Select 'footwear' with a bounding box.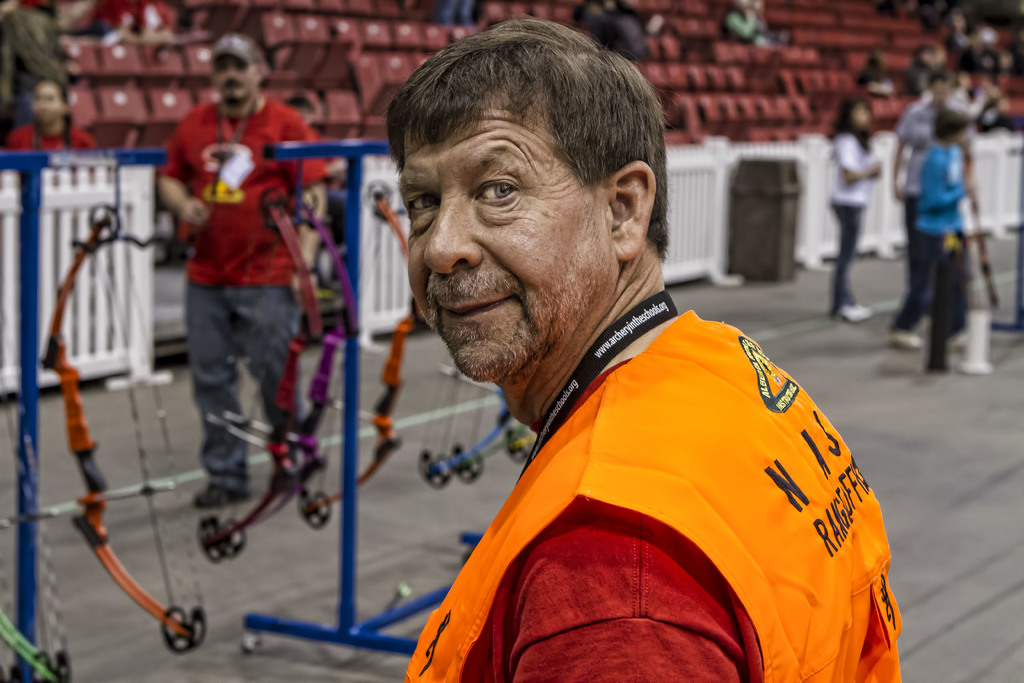
[left=887, top=329, right=922, bottom=349].
